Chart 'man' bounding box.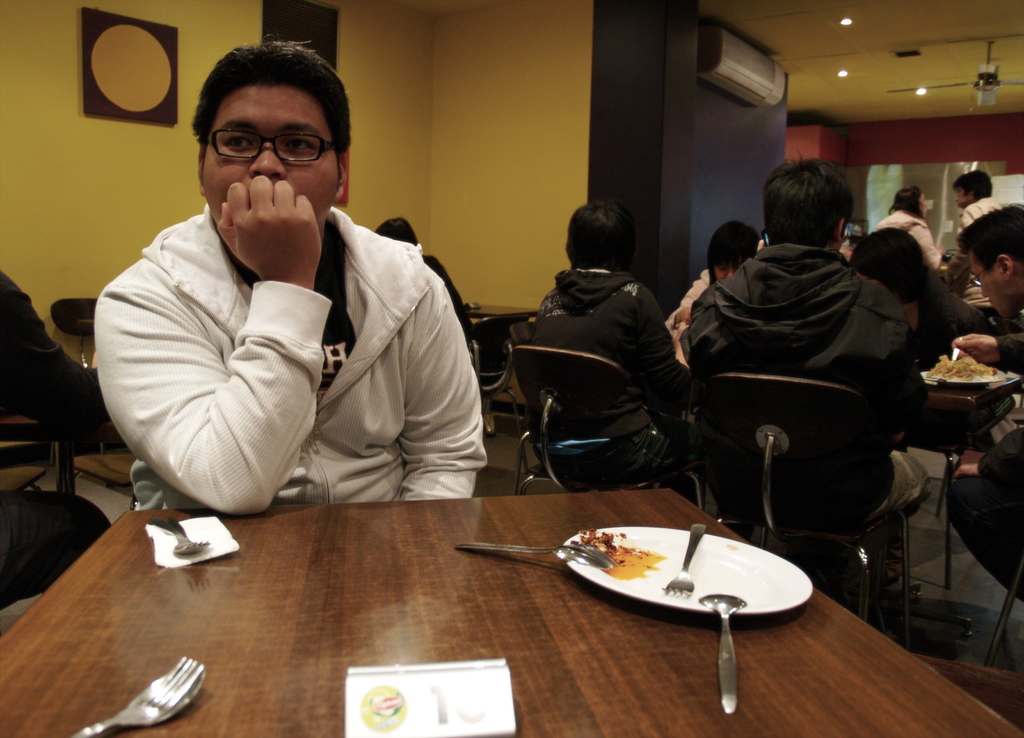
Charted: 954, 173, 1014, 240.
